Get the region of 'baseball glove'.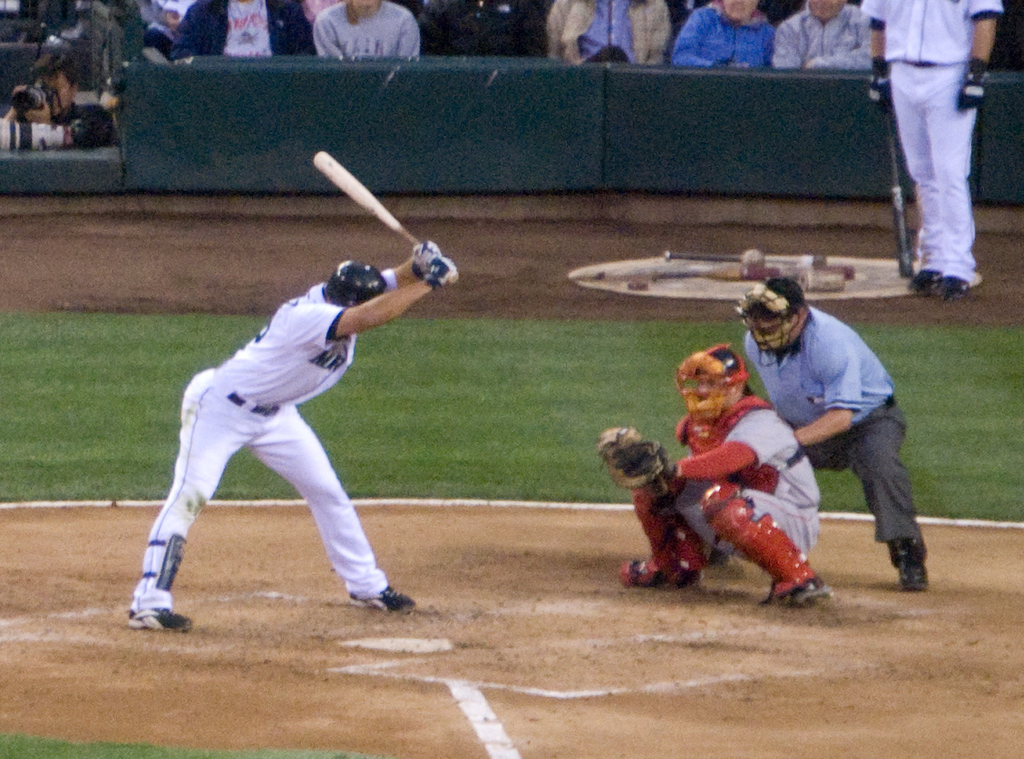
{"left": 594, "top": 427, "right": 673, "bottom": 491}.
